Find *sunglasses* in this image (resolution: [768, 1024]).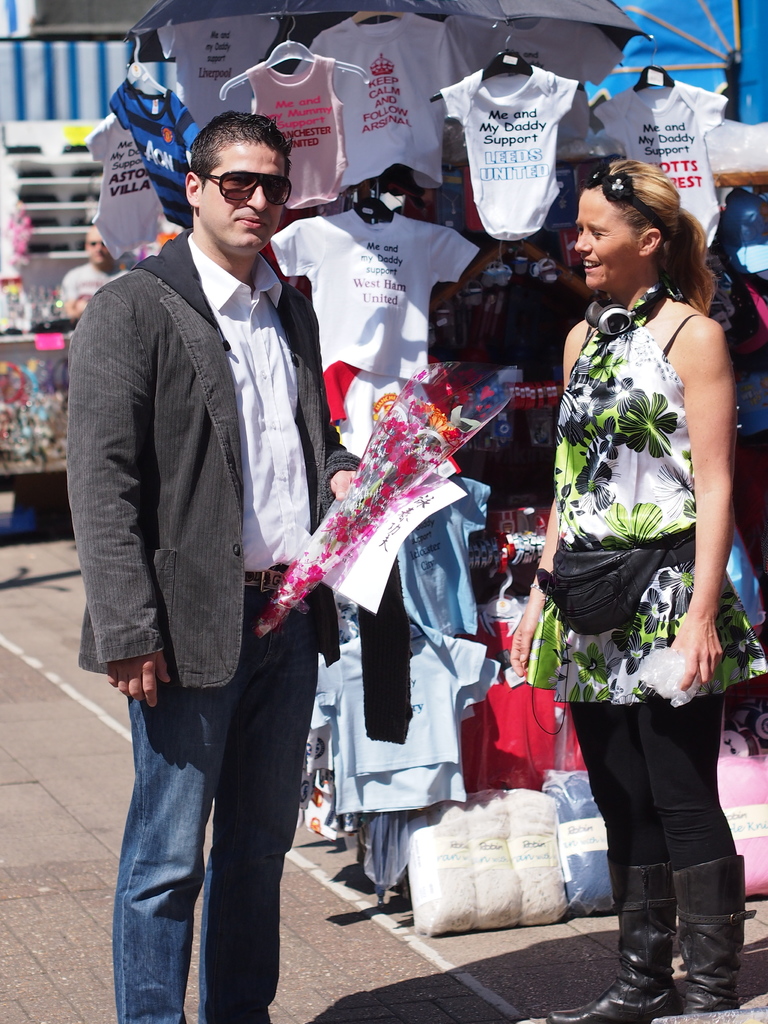
178,169,304,214.
